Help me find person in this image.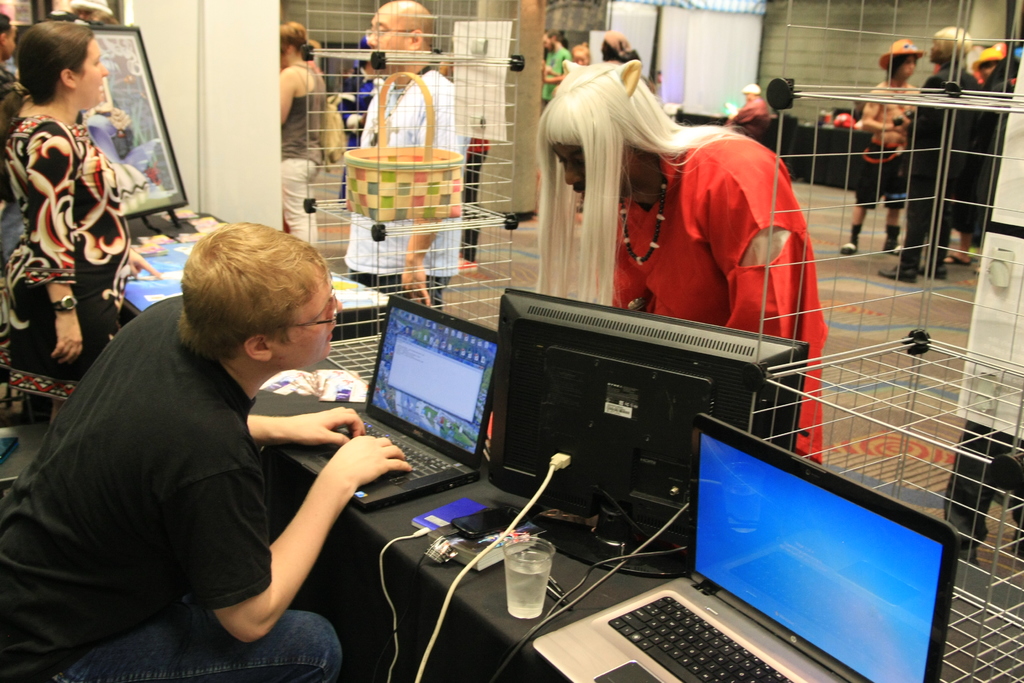
Found it: (x1=839, y1=40, x2=932, y2=259).
